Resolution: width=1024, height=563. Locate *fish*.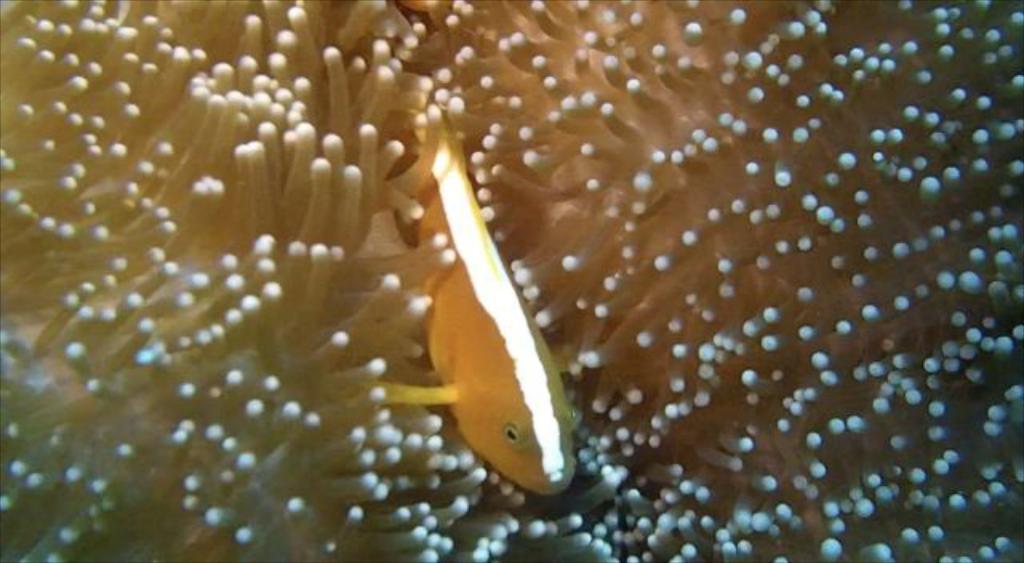
411, 186, 576, 497.
